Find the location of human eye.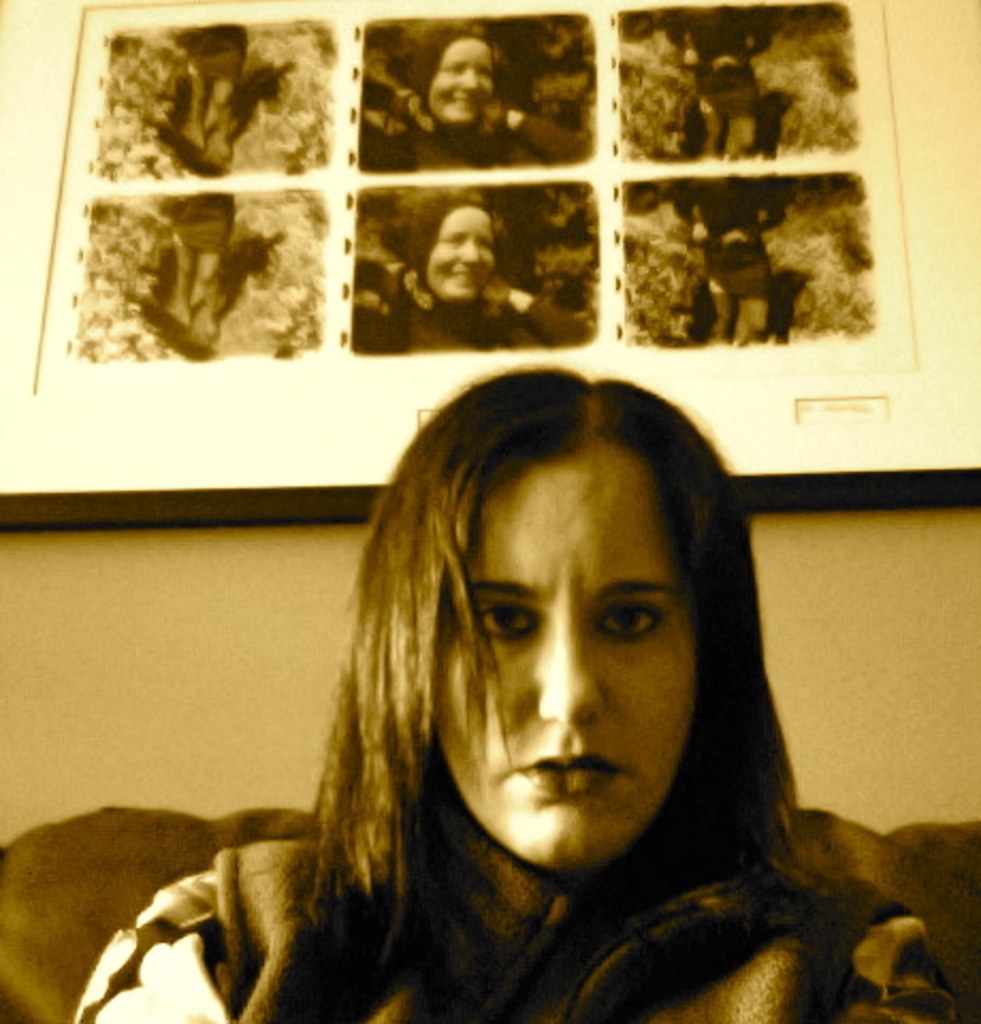
Location: select_region(441, 58, 459, 77).
